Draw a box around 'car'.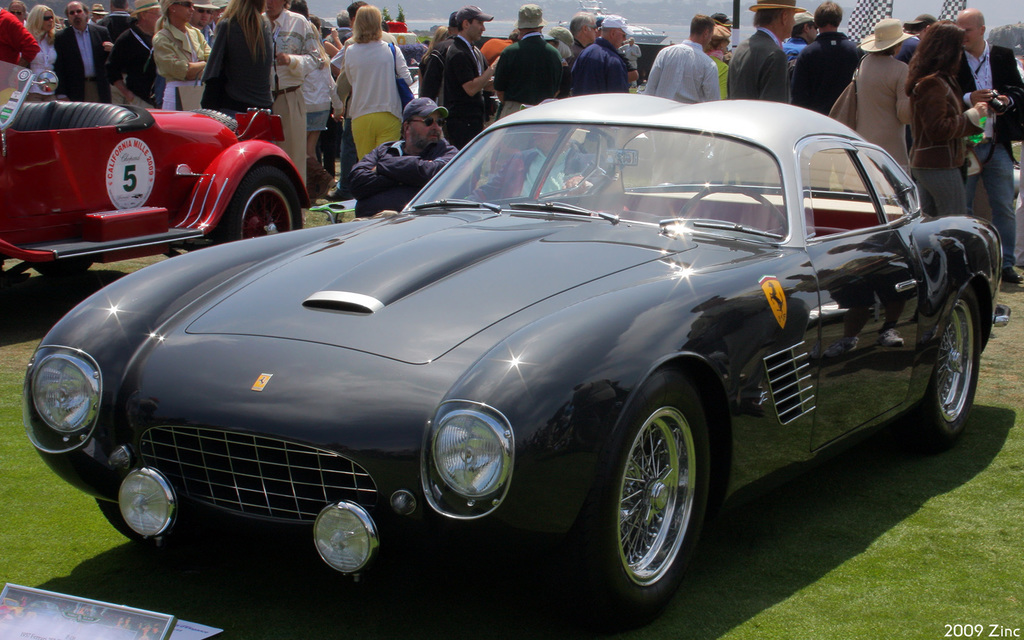
crop(0, 59, 312, 317).
